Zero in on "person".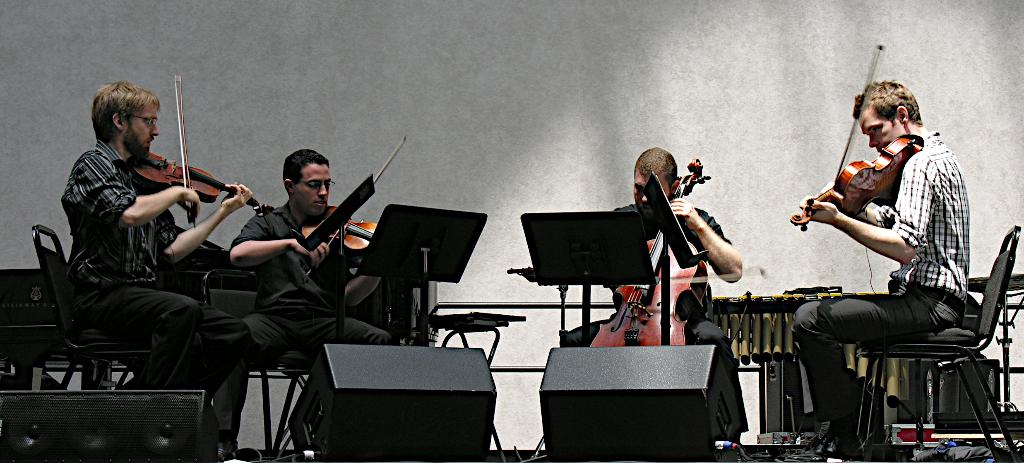
Zeroed in: crop(226, 150, 391, 458).
